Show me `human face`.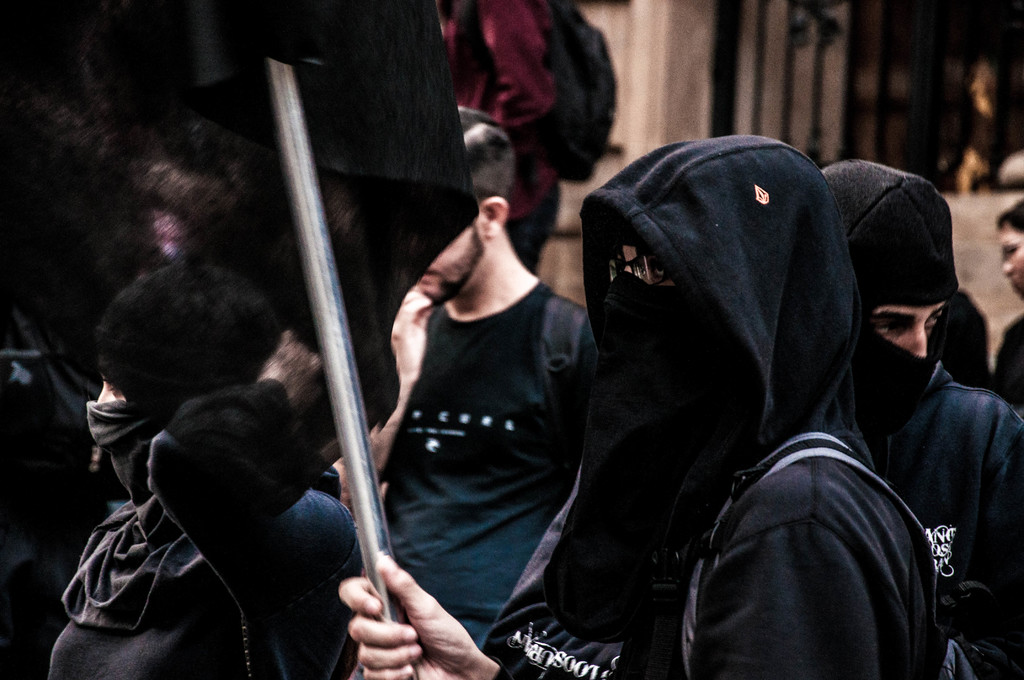
`human face` is here: (614, 247, 677, 285).
